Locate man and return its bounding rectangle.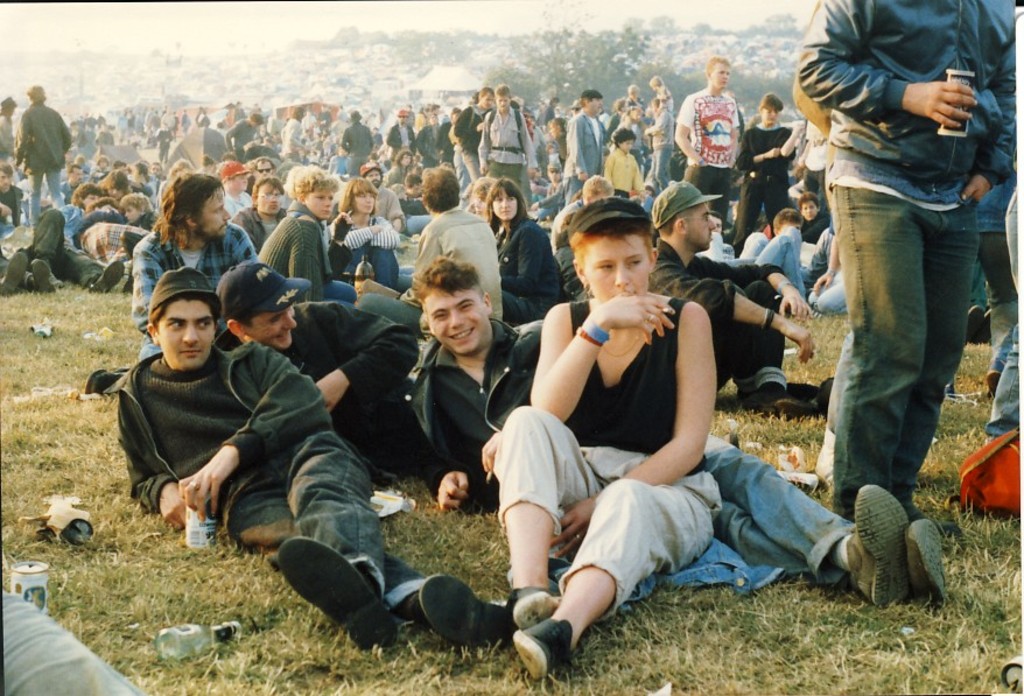
box=[795, 0, 1023, 527].
